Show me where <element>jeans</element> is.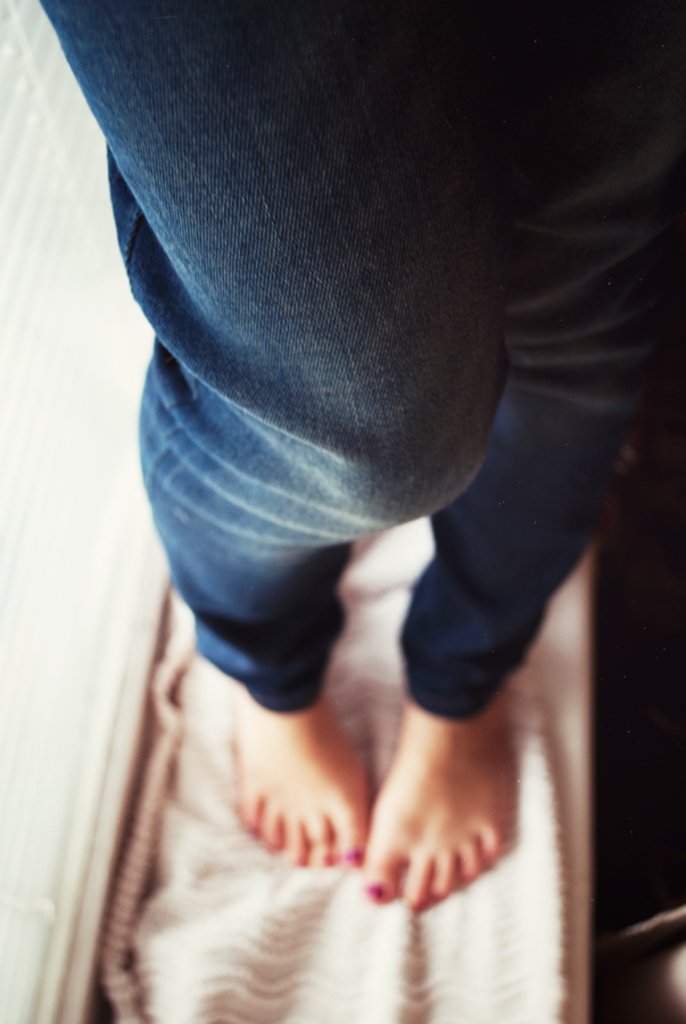
<element>jeans</element> is at <region>36, 0, 685, 722</region>.
